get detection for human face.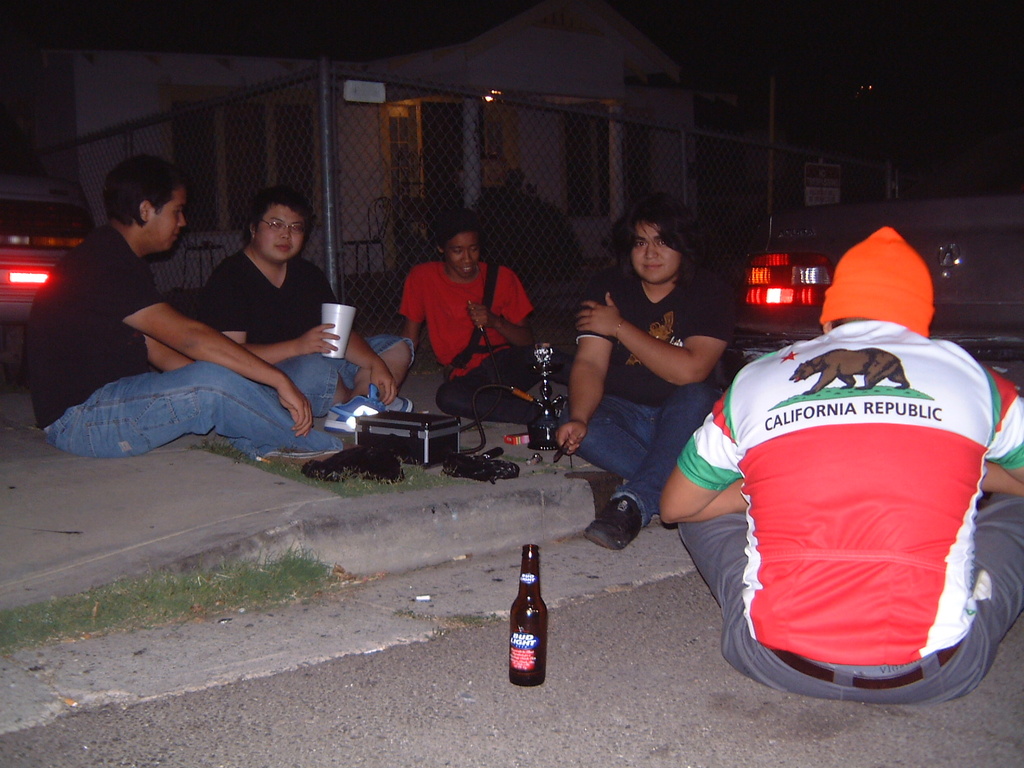
Detection: 157 194 187 255.
